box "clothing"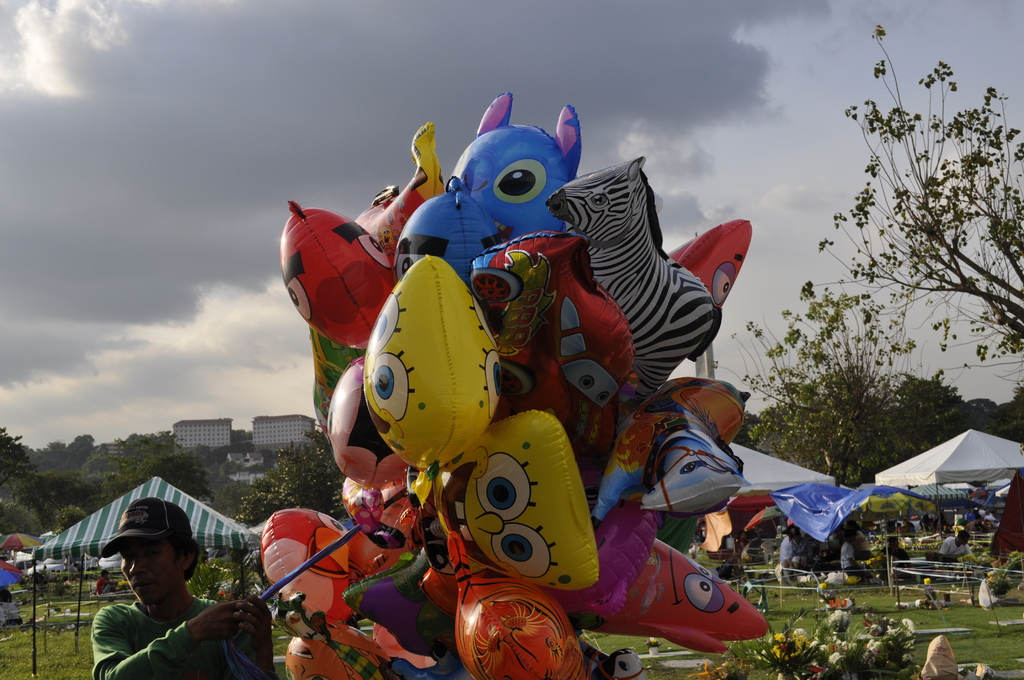
{"left": 95, "top": 576, "right": 113, "bottom": 595}
